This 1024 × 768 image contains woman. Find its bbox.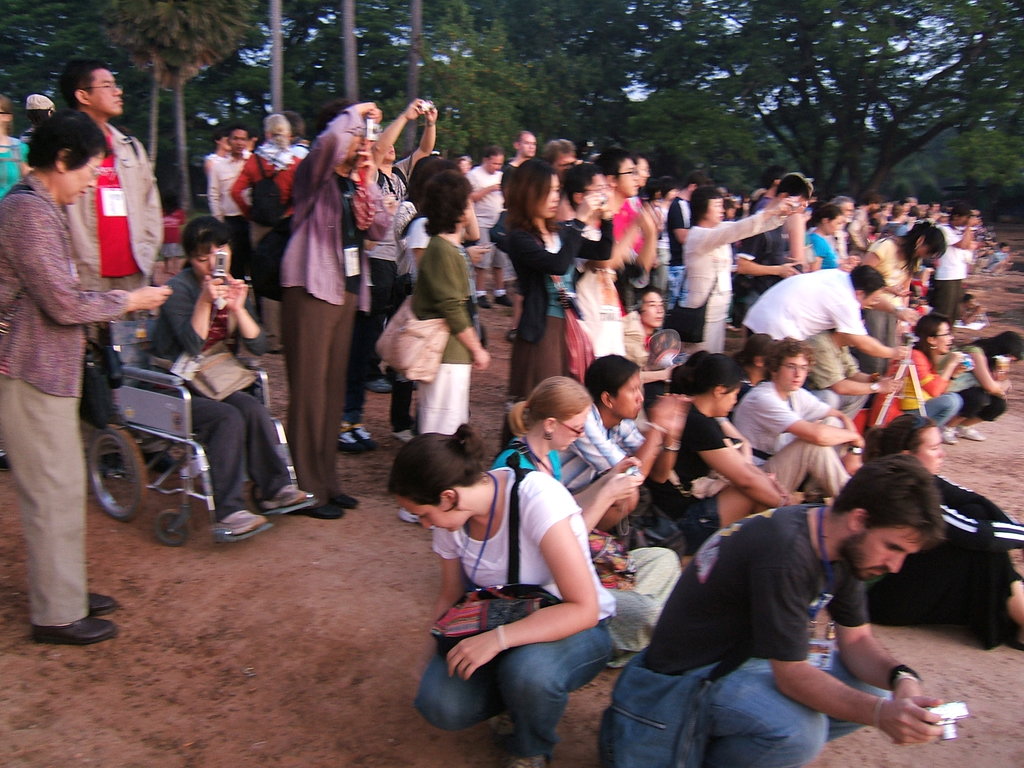
rect(225, 111, 301, 359).
